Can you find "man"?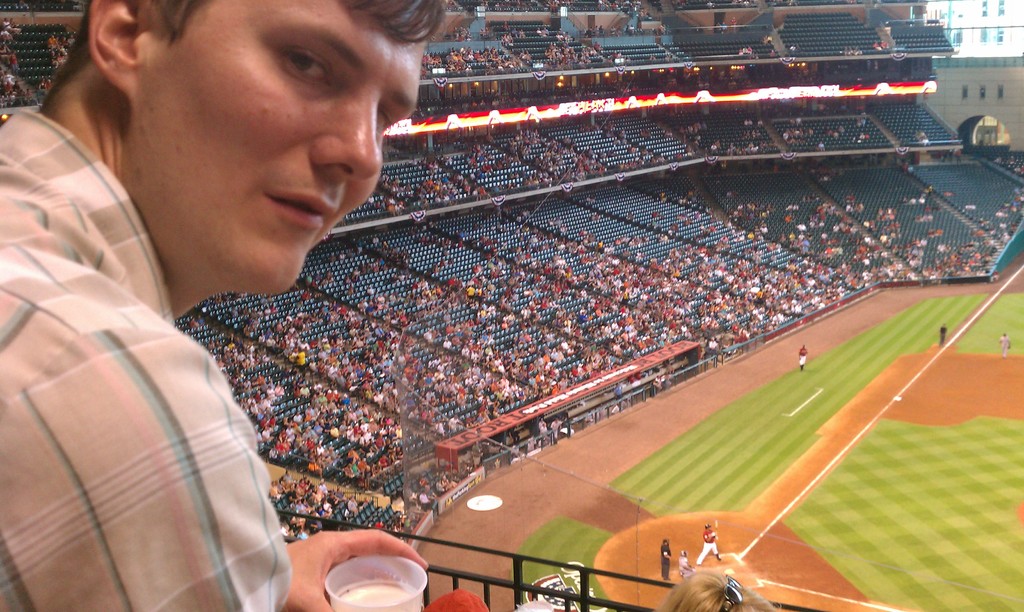
Yes, bounding box: select_region(661, 539, 673, 581).
